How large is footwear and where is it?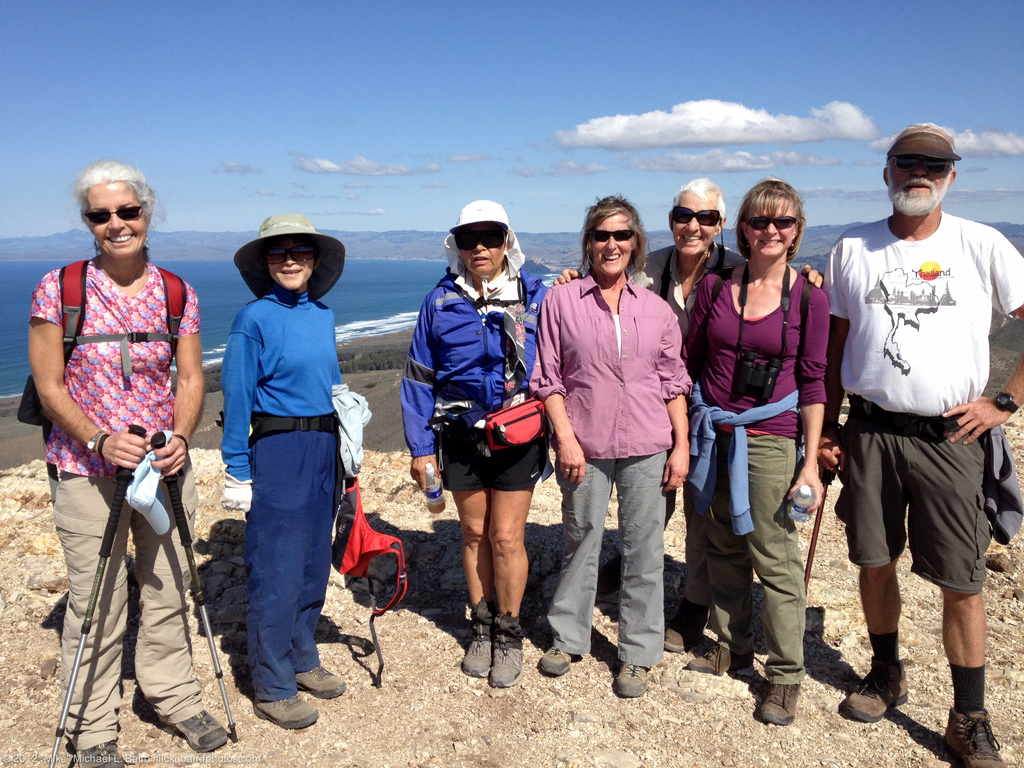
Bounding box: [left=759, top=685, right=799, bottom=724].
